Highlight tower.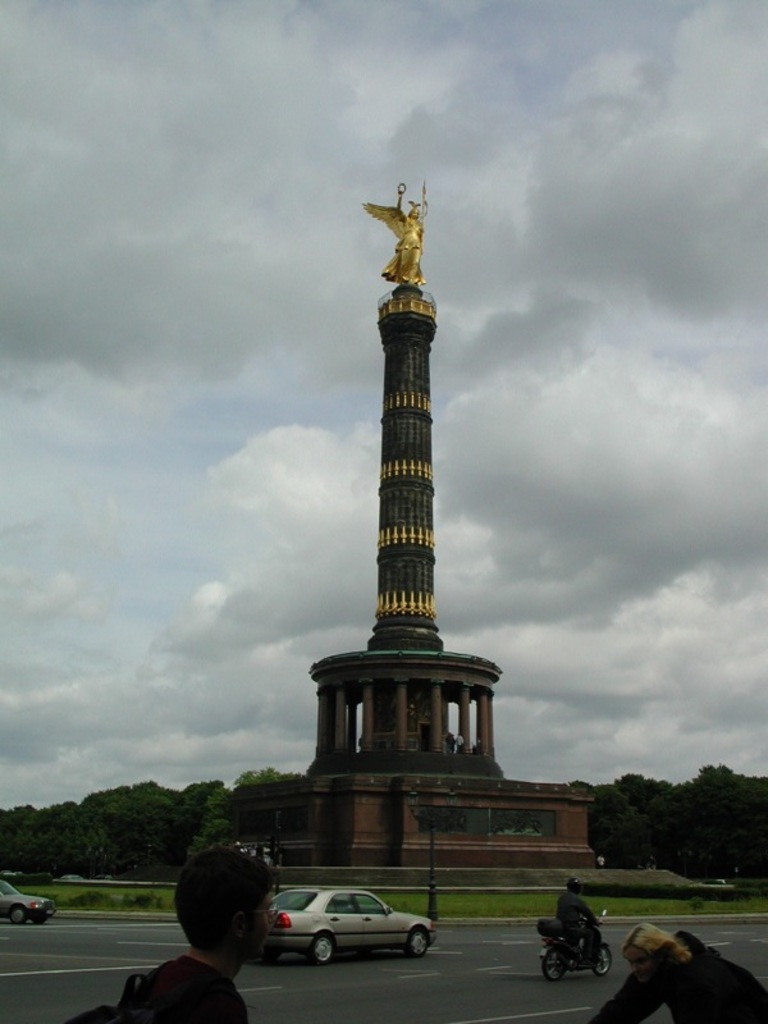
Highlighted region: [225, 182, 599, 869].
